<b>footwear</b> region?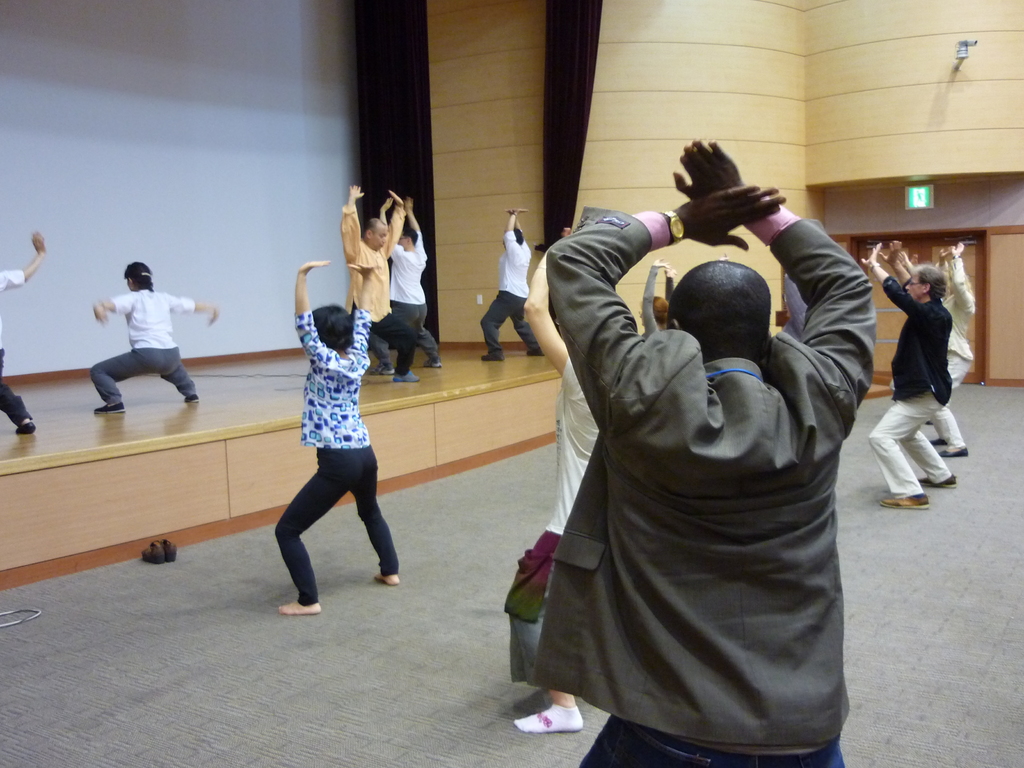
bbox(477, 349, 506, 362)
